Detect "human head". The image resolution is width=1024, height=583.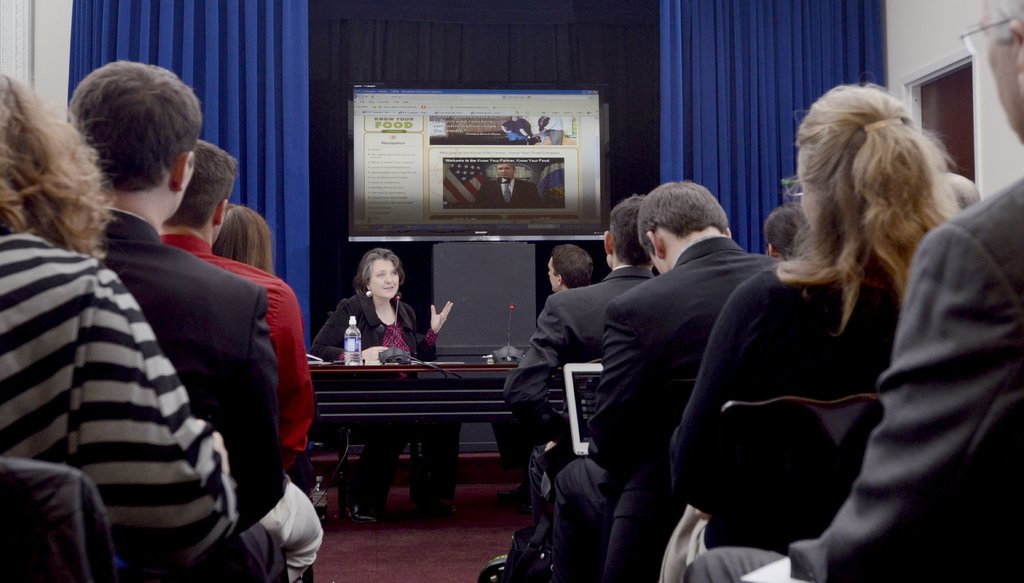
x1=794 y1=81 x2=933 y2=270.
